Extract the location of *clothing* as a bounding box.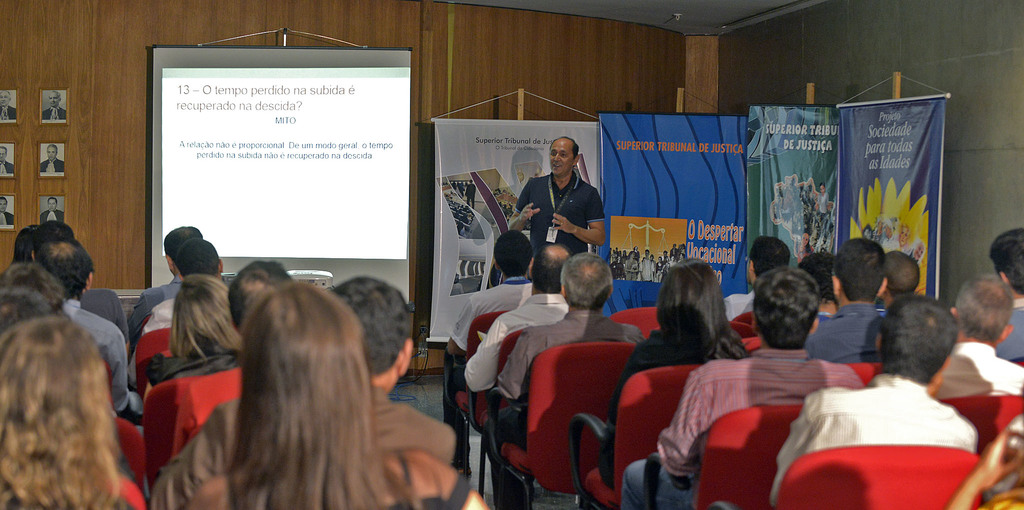
<region>40, 157, 63, 173</region>.
